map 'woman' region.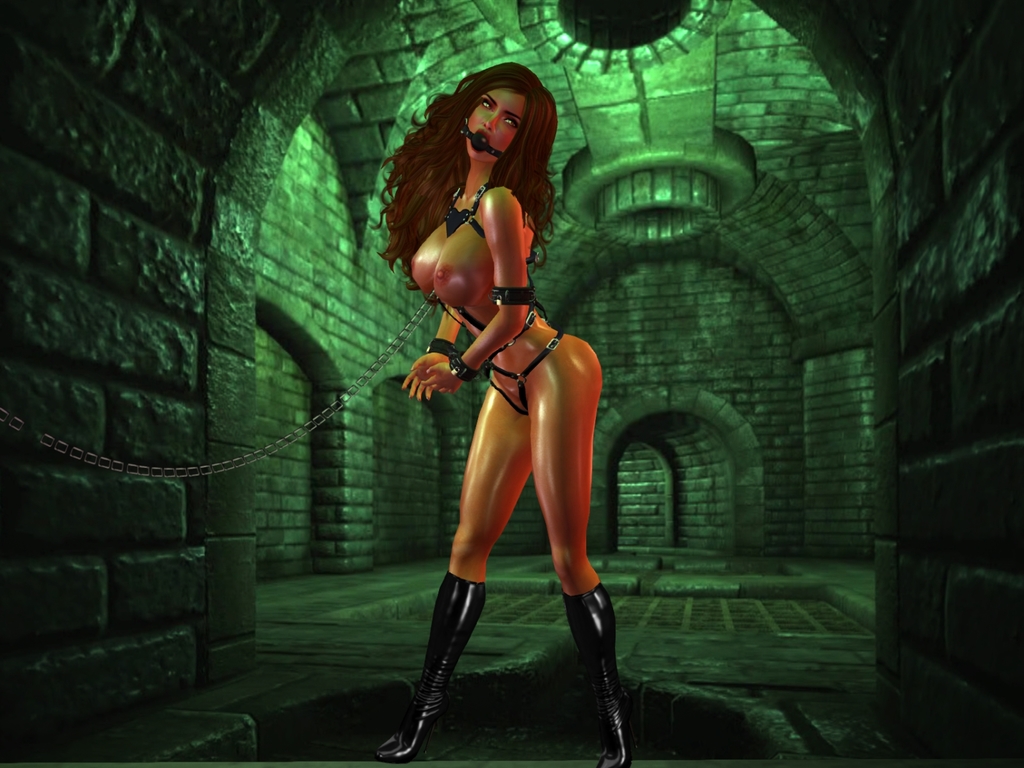
Mapped to {"x1": 370, "y1": 57, "x2": 608, "y2": 767}.
